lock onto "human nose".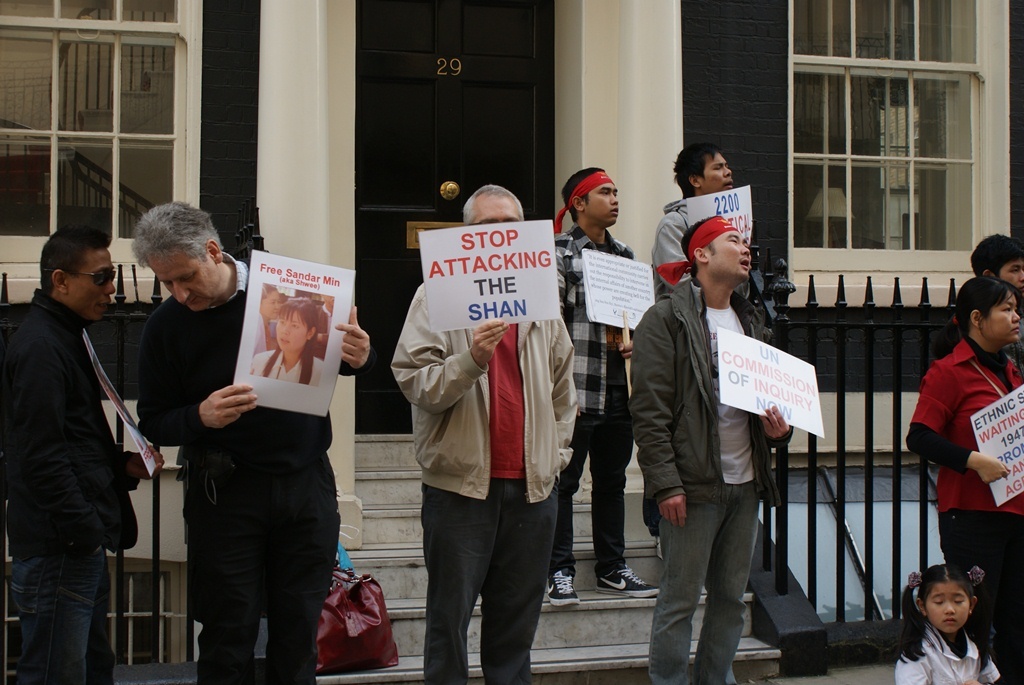
Locked: {"x1": 1015, "y1": 273, "x2": 1023, "y2": 285}.
